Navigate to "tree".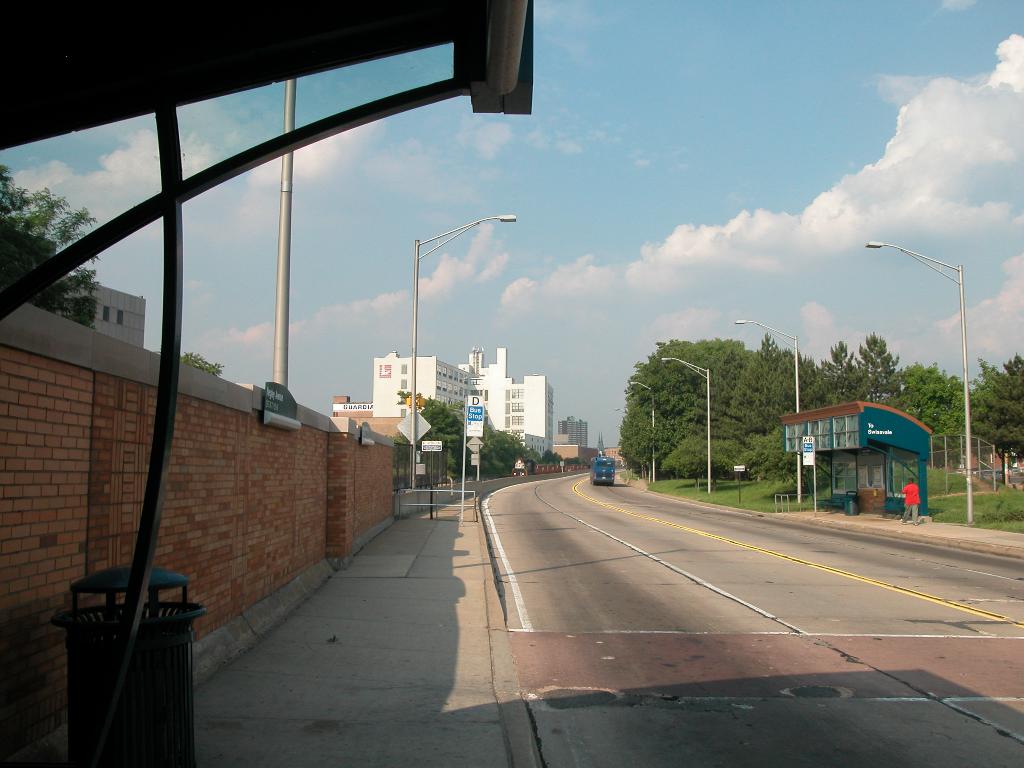
Navigation target: 454,406,492,481.
